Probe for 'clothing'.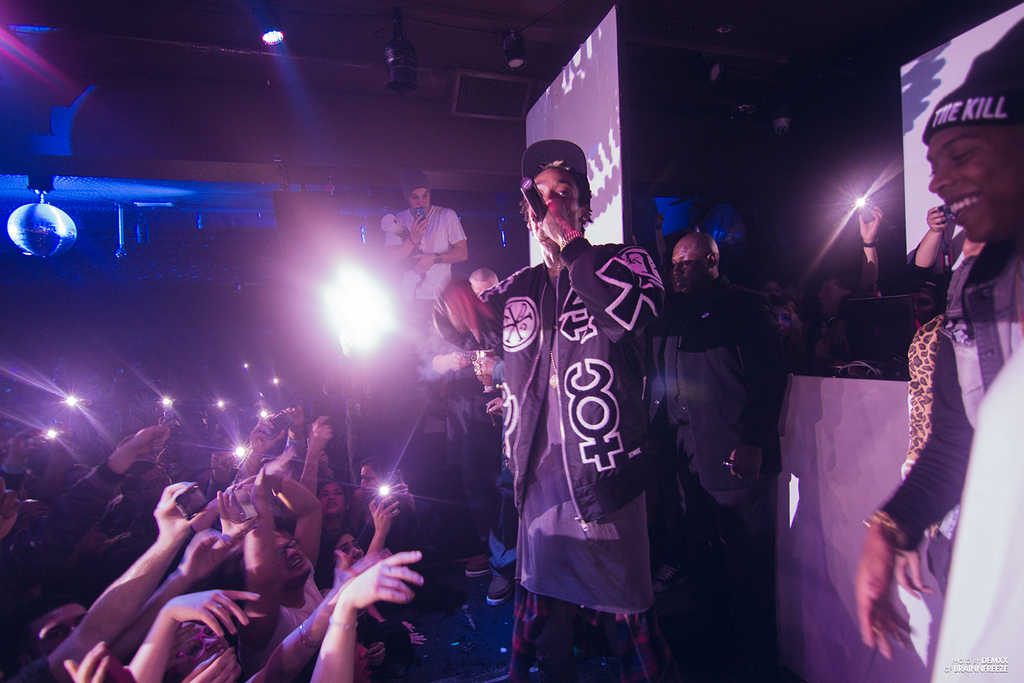
Probe result: (x1=642, y1=266, x2=761, y2=558).
